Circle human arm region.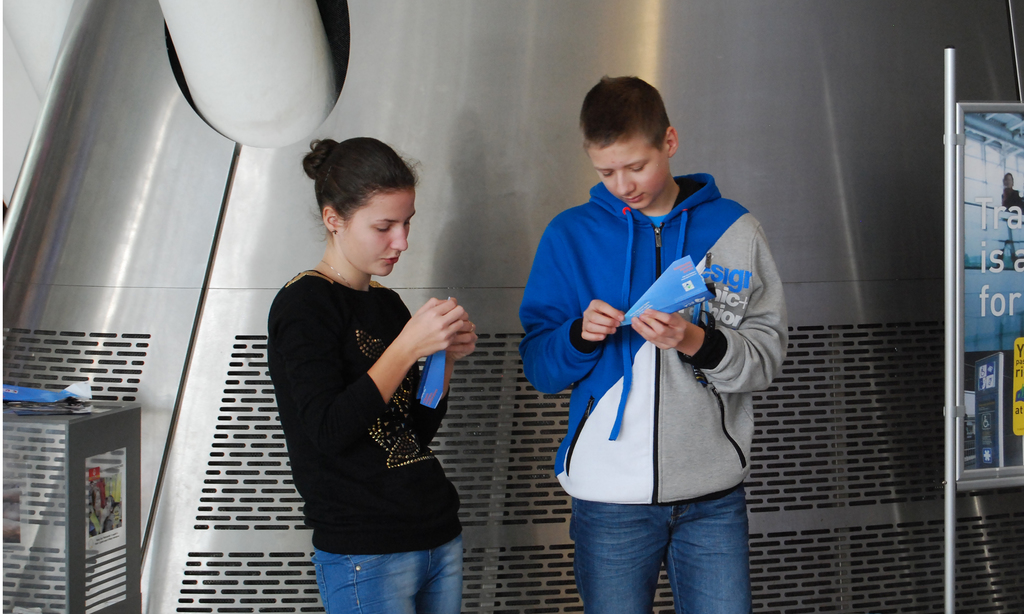
Region: (x1=634, y1=219, x2=791, y2=393).
